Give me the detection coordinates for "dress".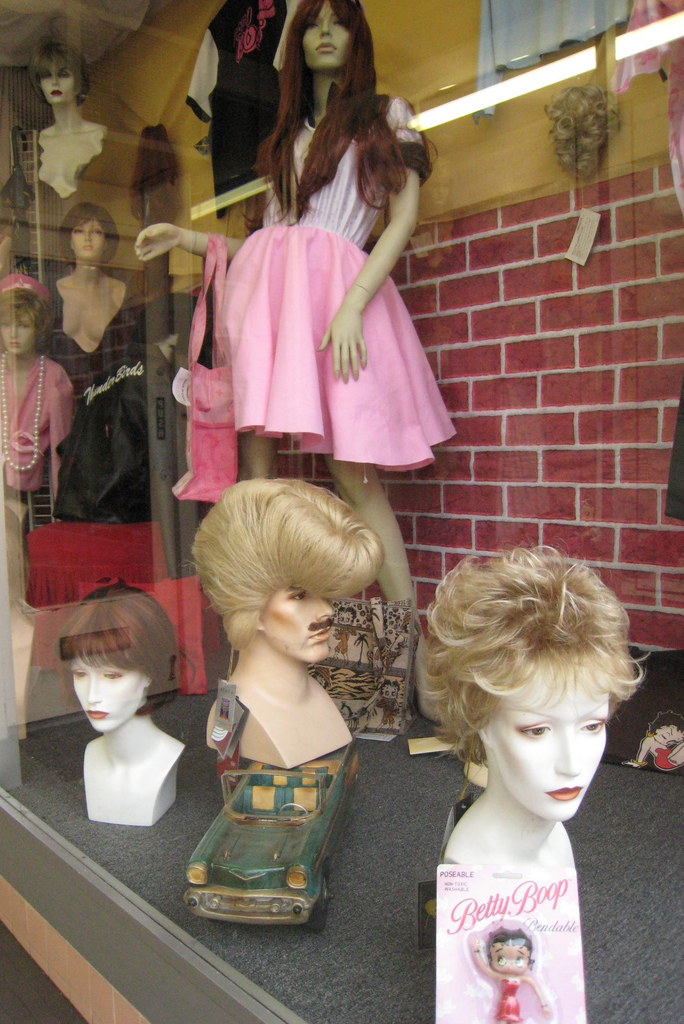
BBox(46, 287, 153, 514).
